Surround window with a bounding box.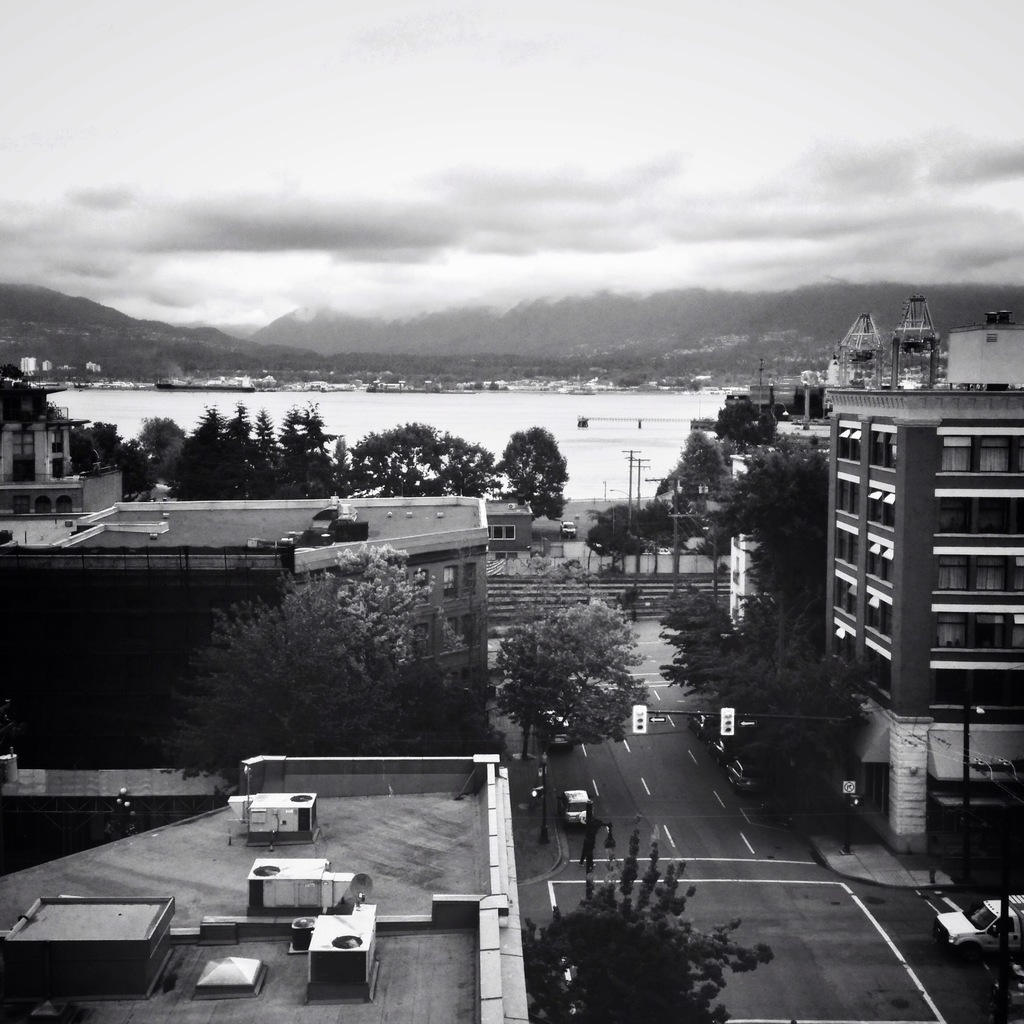
box=[980, 500, 1010, 536].
